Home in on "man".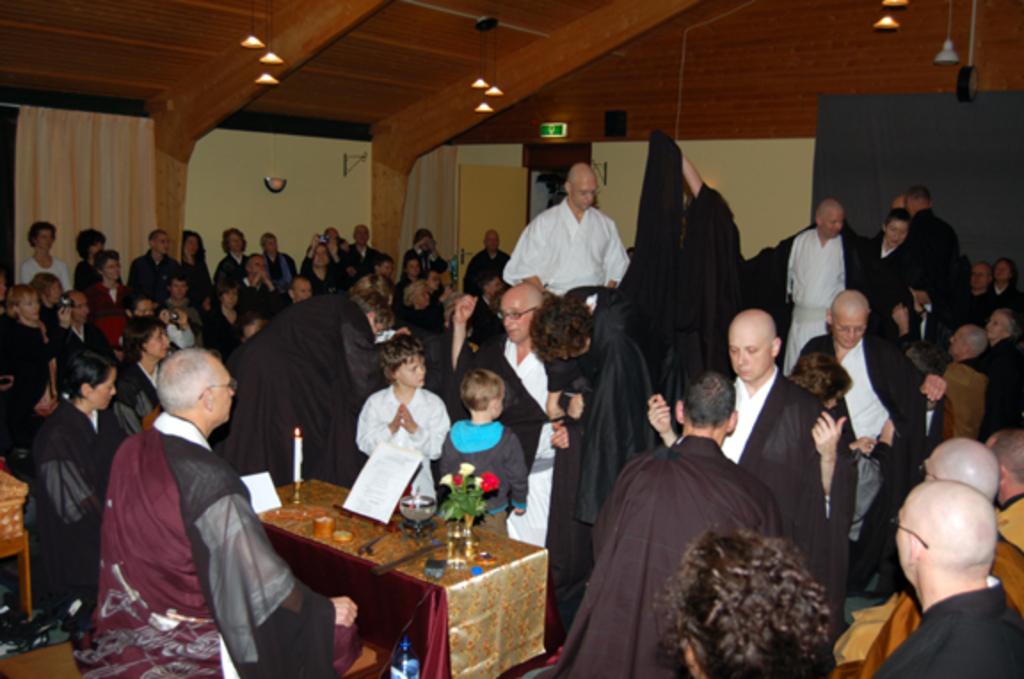
Homed in at bbox=(236, 261, 276, 300).
